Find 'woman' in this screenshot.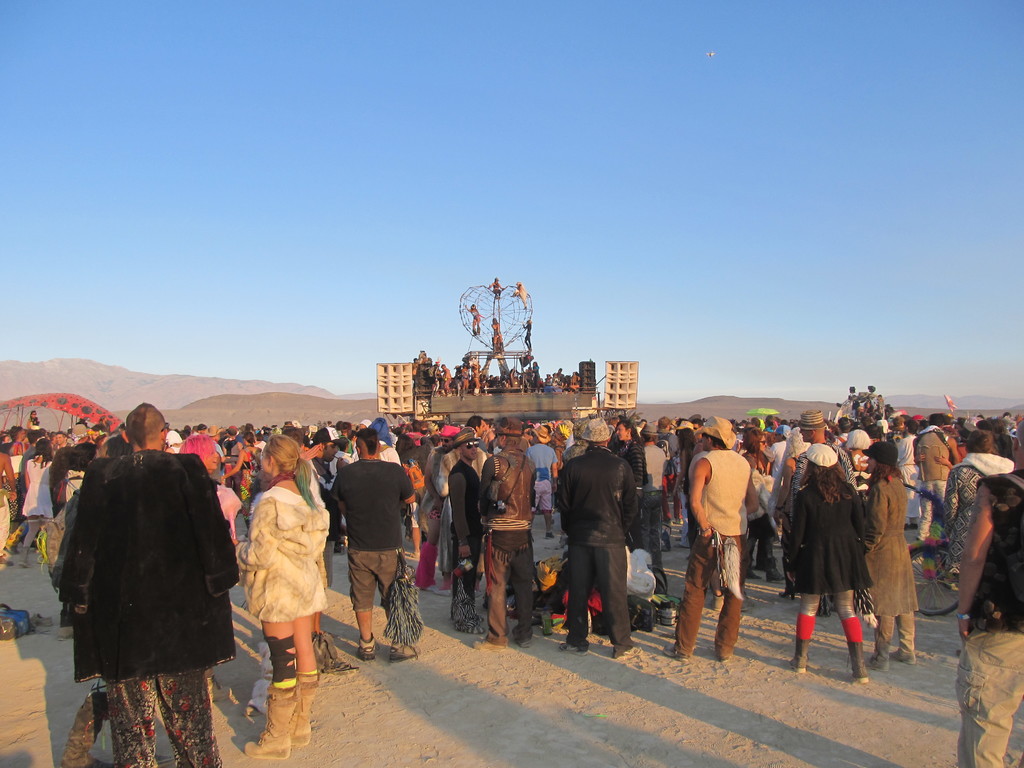
The bounding box for 'woman' is <box>520,317,532,351</box>.
